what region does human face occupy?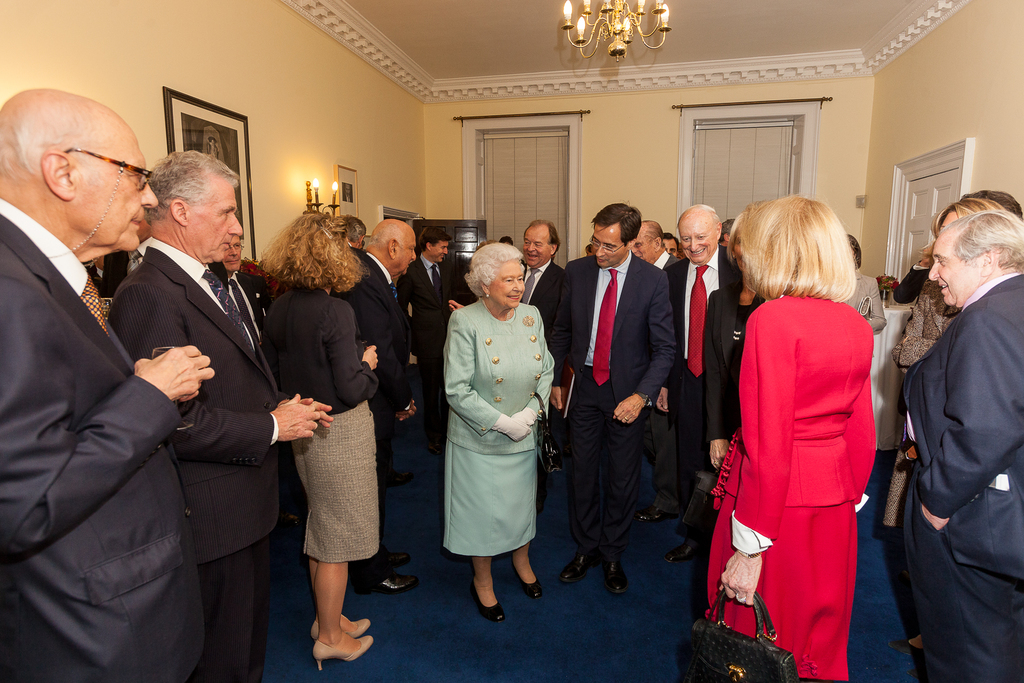
left=634, top=226, right=657, bottom=265.
